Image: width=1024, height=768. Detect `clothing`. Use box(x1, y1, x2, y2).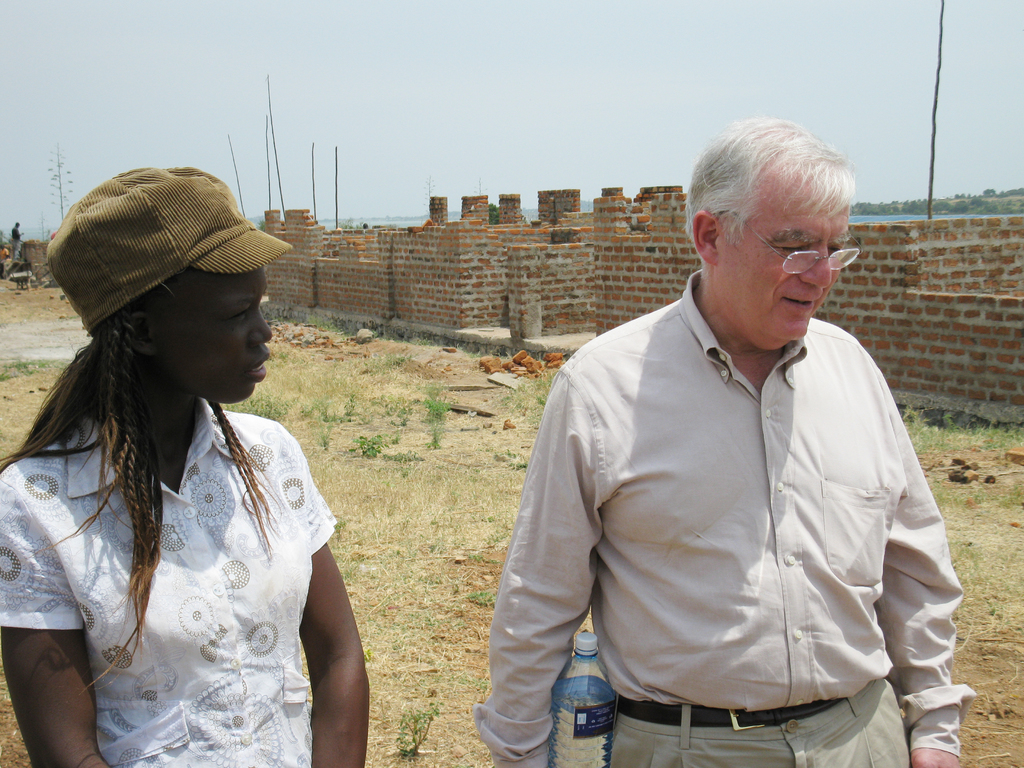
box(0, 400, 337, 767).
